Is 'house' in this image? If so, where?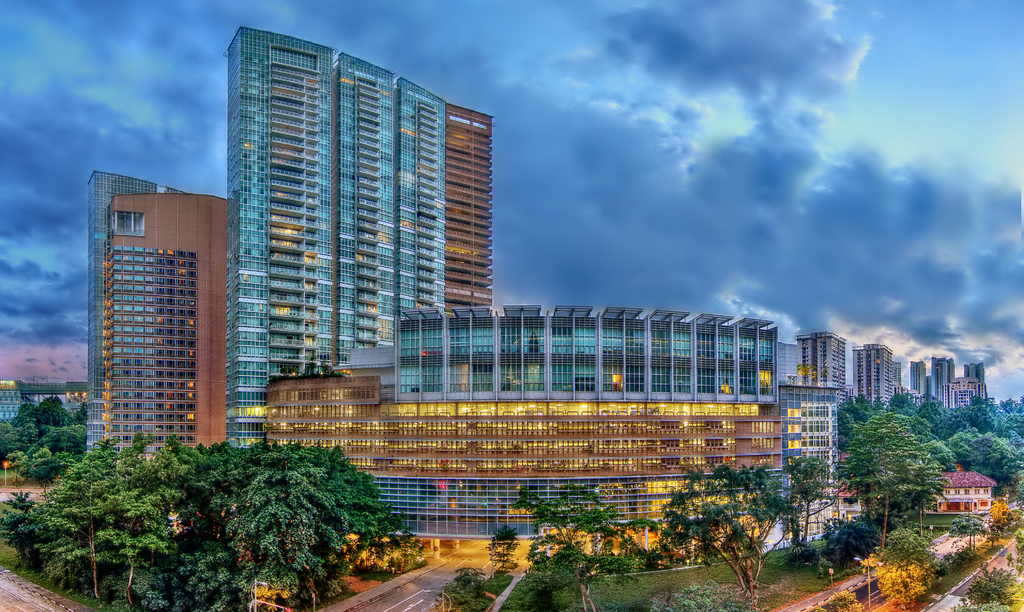
Yes, at locate(927, 468, 996, 509).
